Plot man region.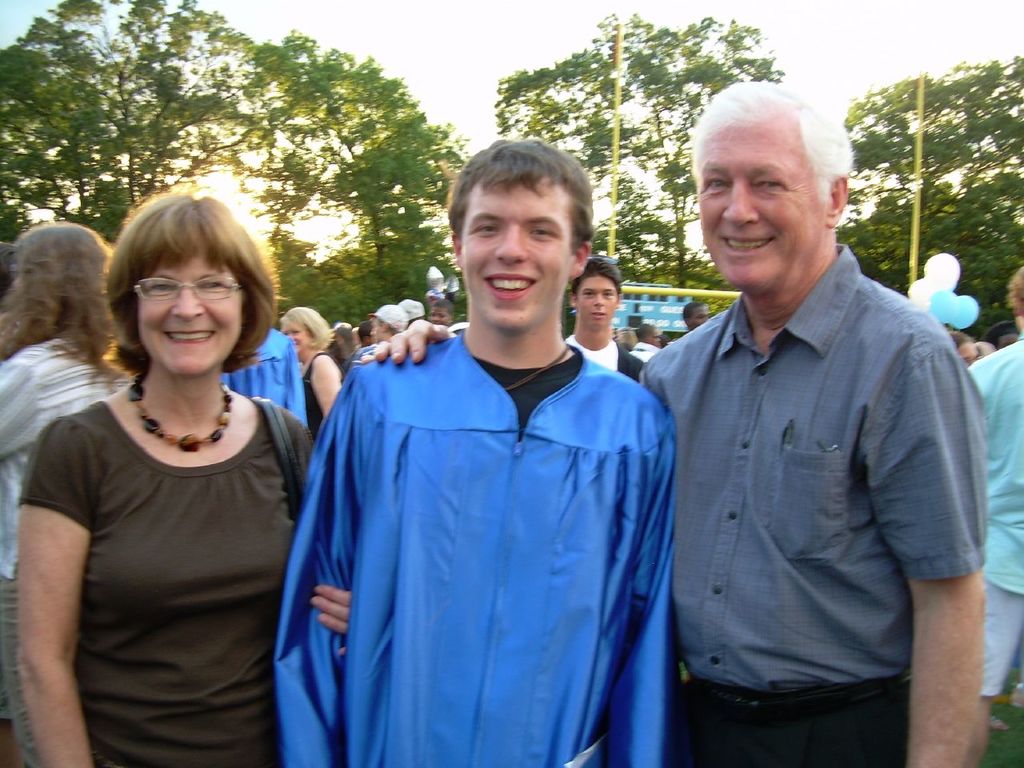
Plotted at pyautogui.locateOnScreen(682, 298, 710, 329).
